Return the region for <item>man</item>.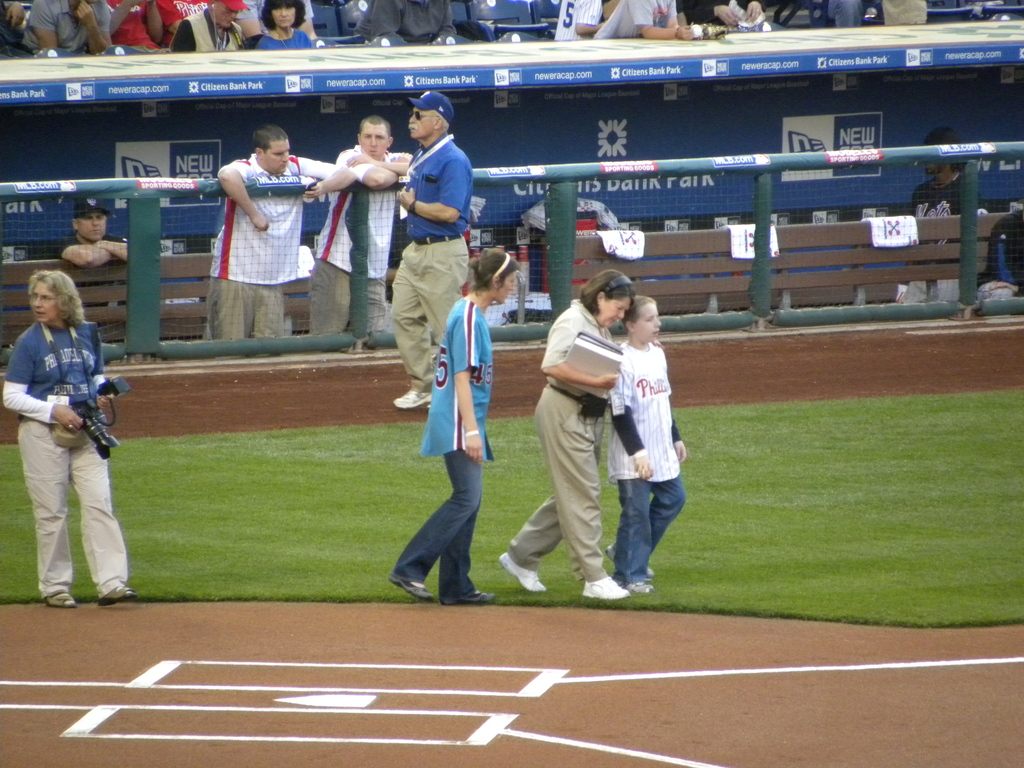
pyautogui.locateOnScreen(553, 0, 608, 45).
